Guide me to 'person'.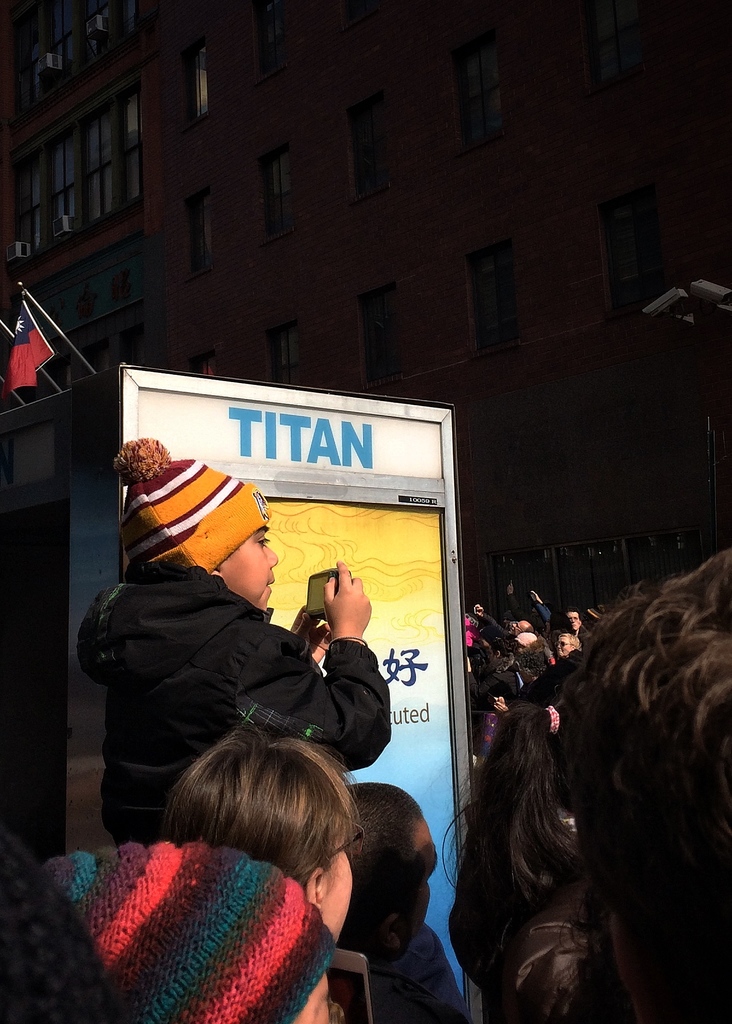
Guidance: box(72, 435, 402, 855).
